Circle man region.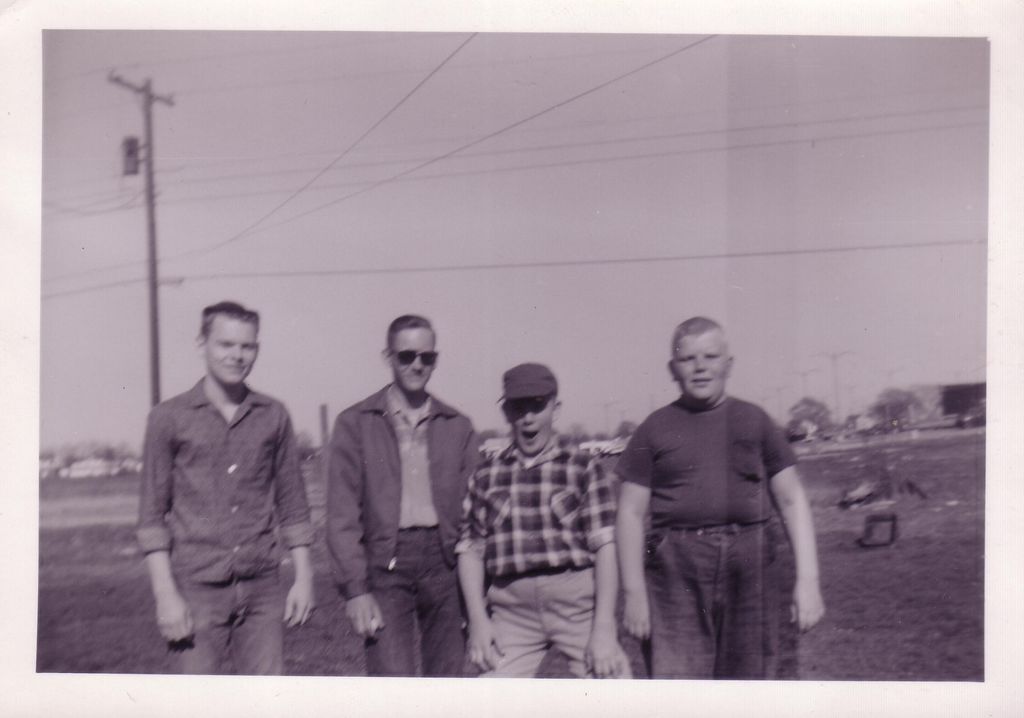
Region: [609, 310, 832, 680].
